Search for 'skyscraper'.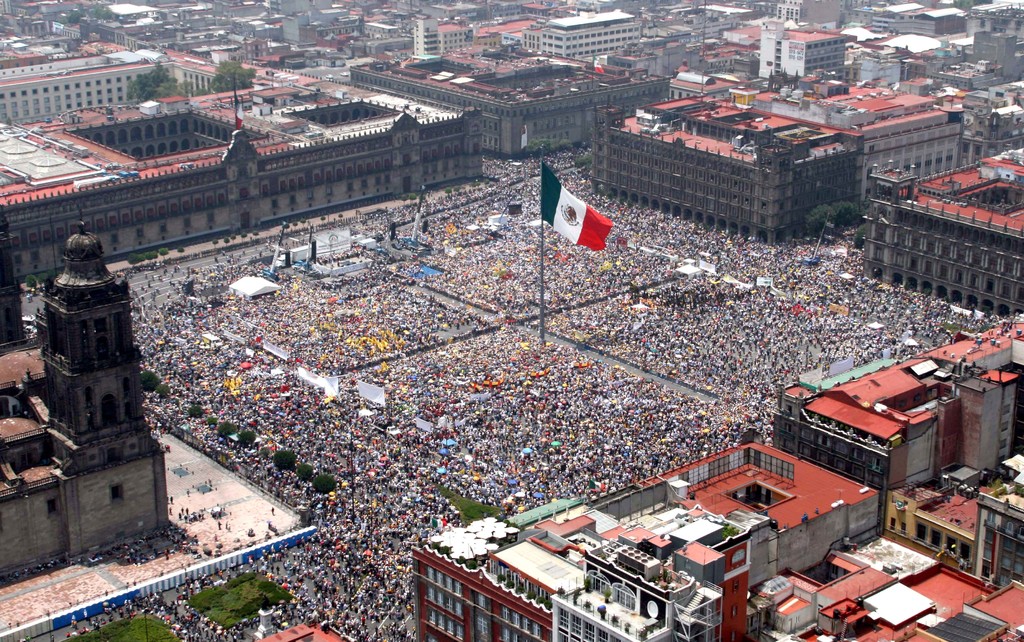
Found at left=596, top=15, right=730, bottom=108.
